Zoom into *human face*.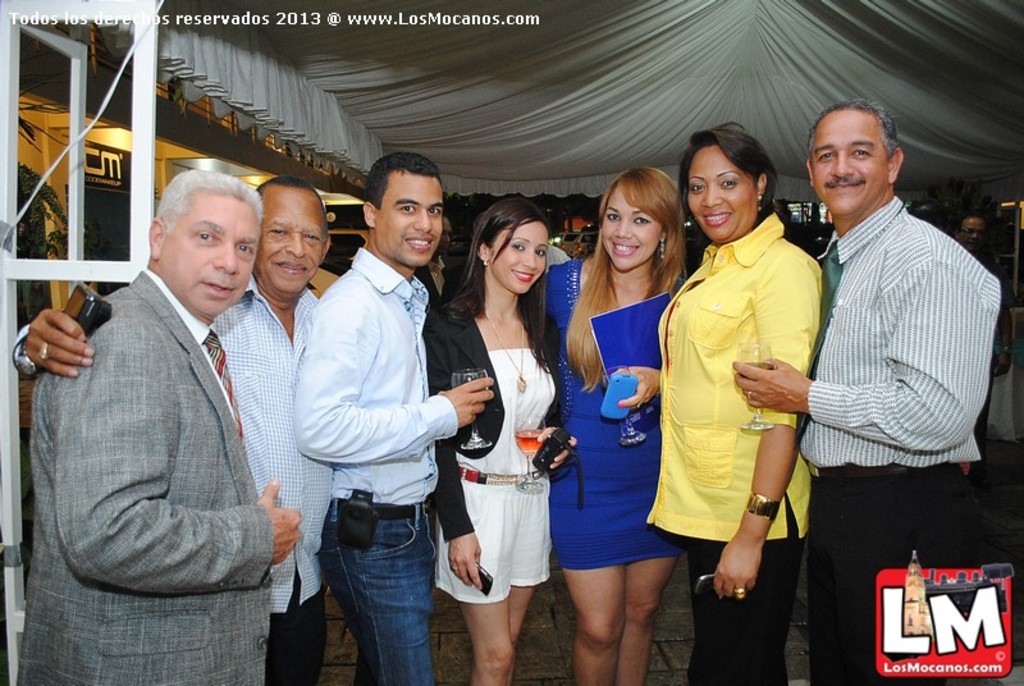
Zoom target: box=[686, 143, 759, 243].
